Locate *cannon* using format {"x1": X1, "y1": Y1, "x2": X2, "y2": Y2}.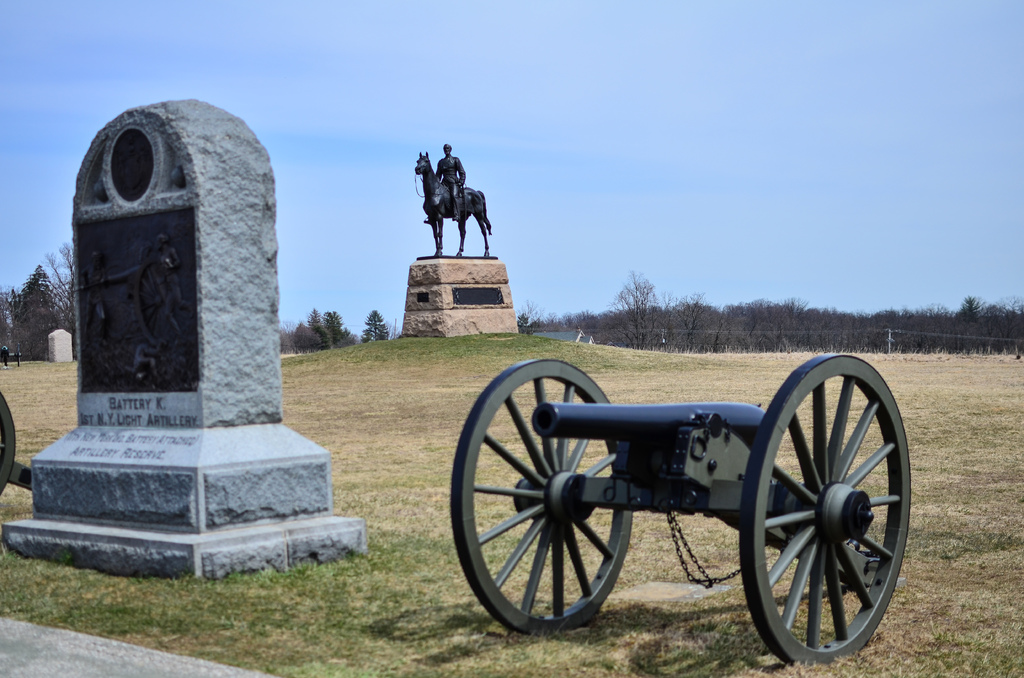
{"x1": 449, "y1": 350, "x2": 913, "y2": 666}.
